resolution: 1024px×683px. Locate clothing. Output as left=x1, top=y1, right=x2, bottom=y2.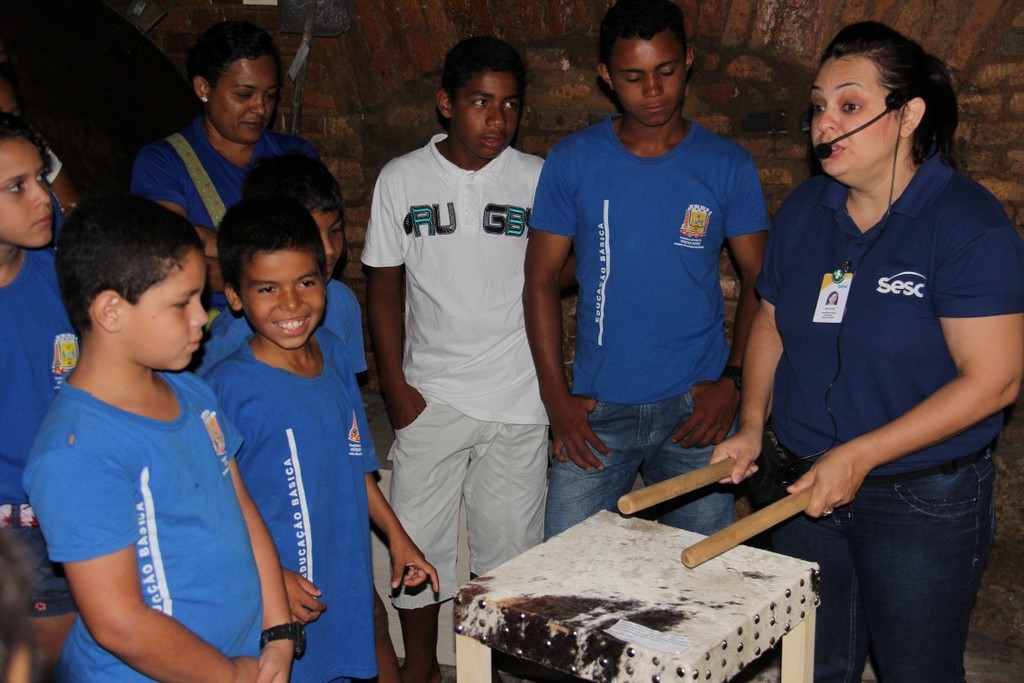
left=530, top=120, right=772, bottom=537.
